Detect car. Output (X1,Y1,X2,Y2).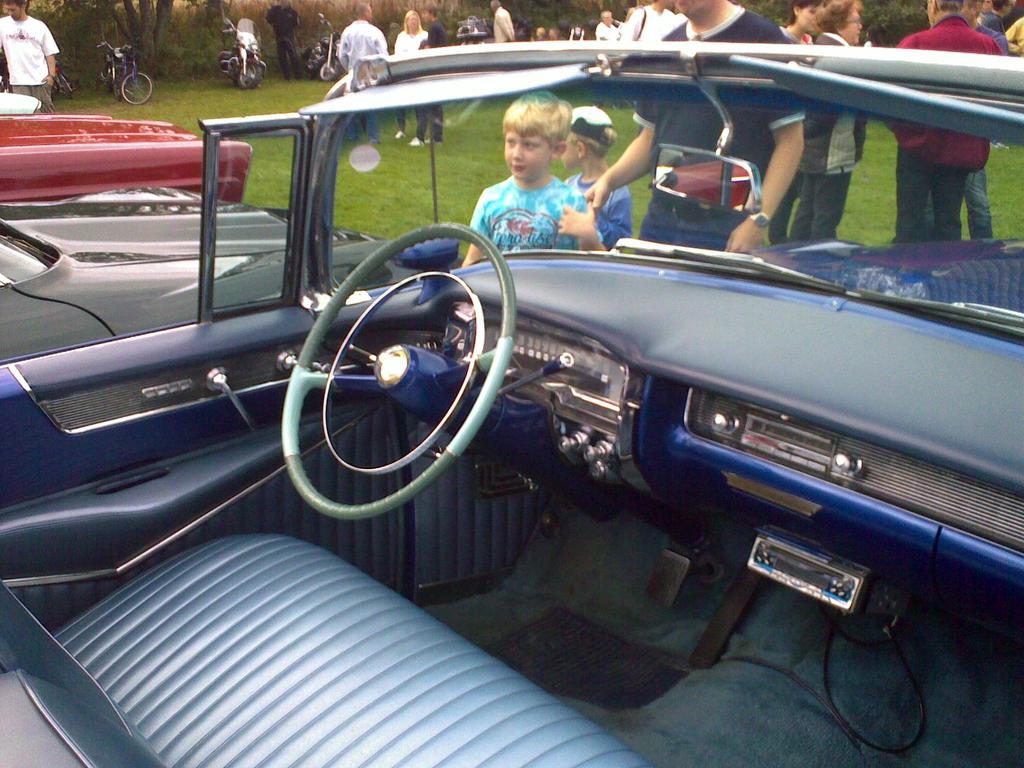
(0,41,1023,767).
